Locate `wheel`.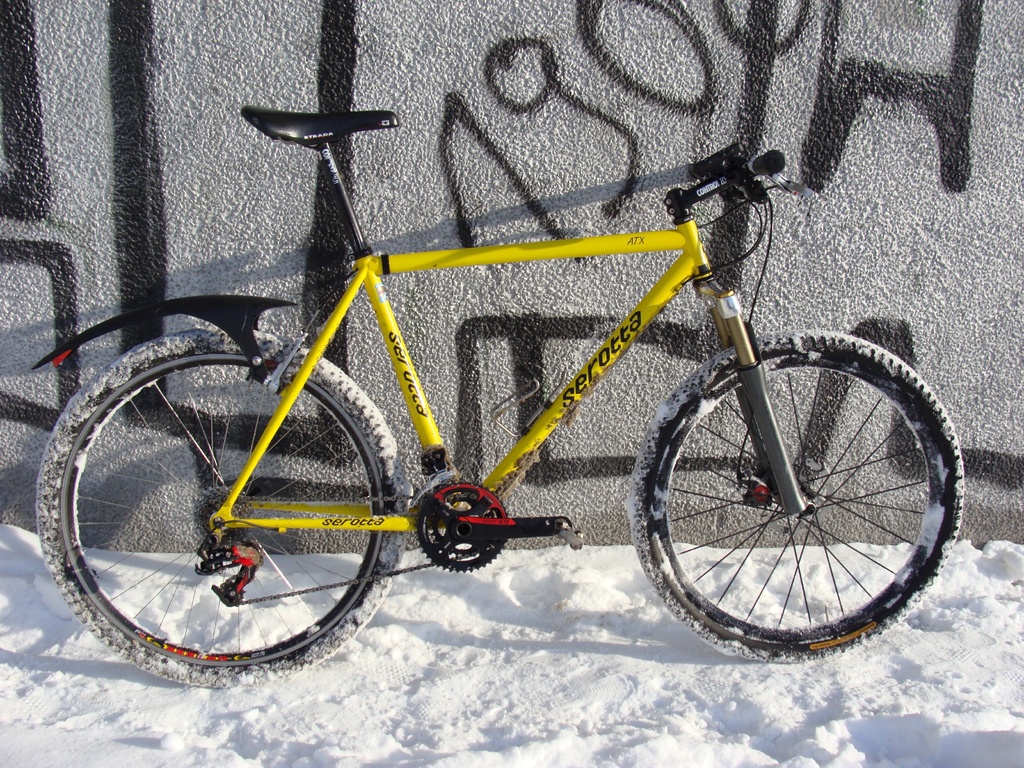
Bounding box: left=35, top=326, right=405, bottom=689.
